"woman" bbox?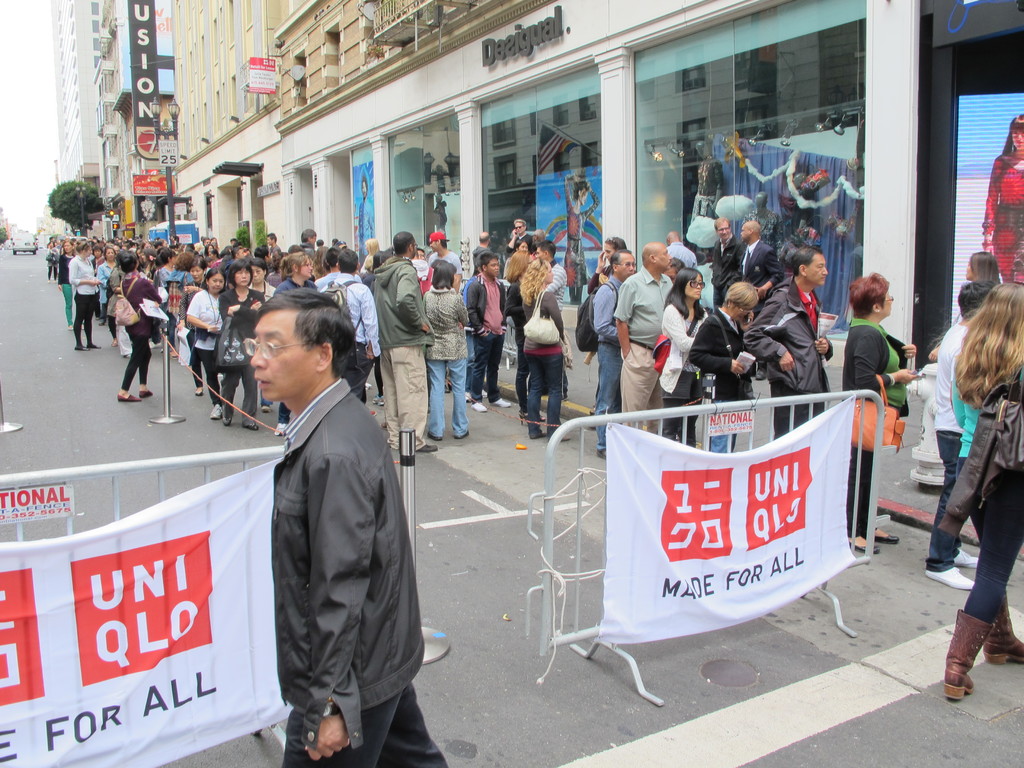
(121,250,161,400)
